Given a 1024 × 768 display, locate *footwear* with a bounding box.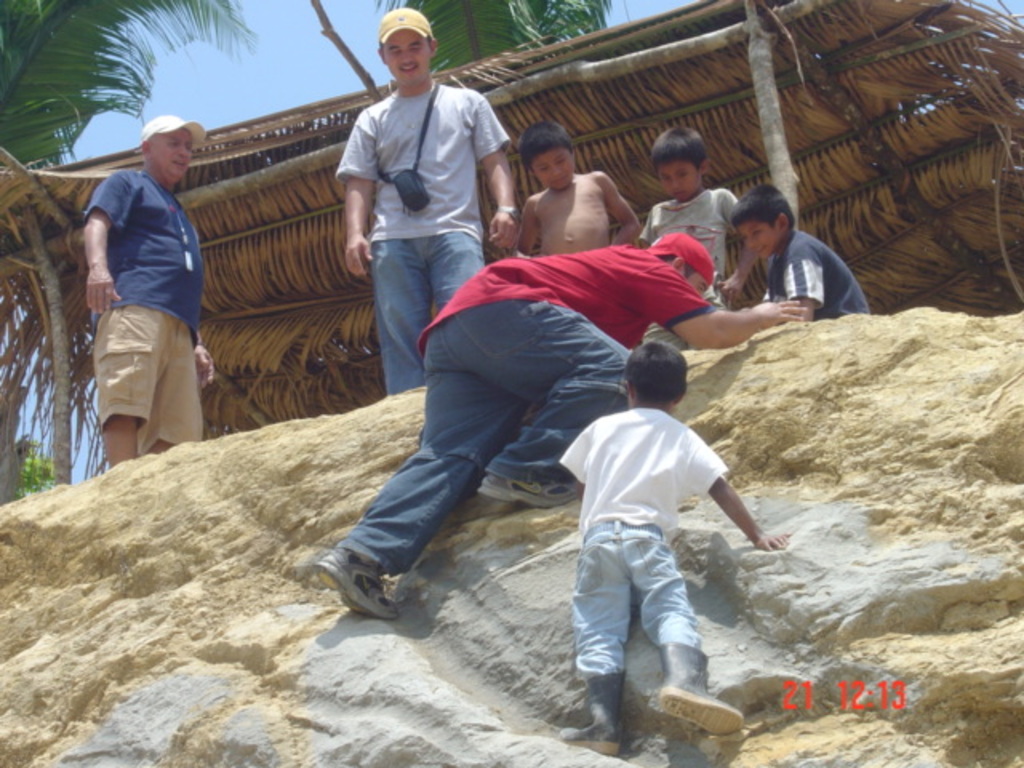
Located: [557,674,618,755].
